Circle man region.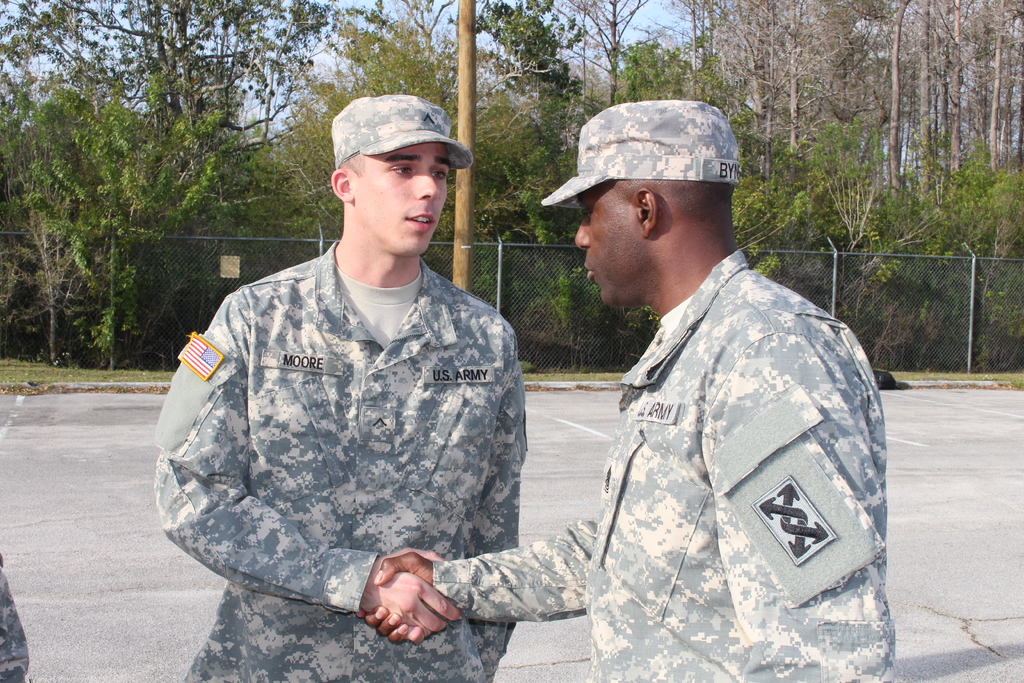
Region: [163,81,561,671].
